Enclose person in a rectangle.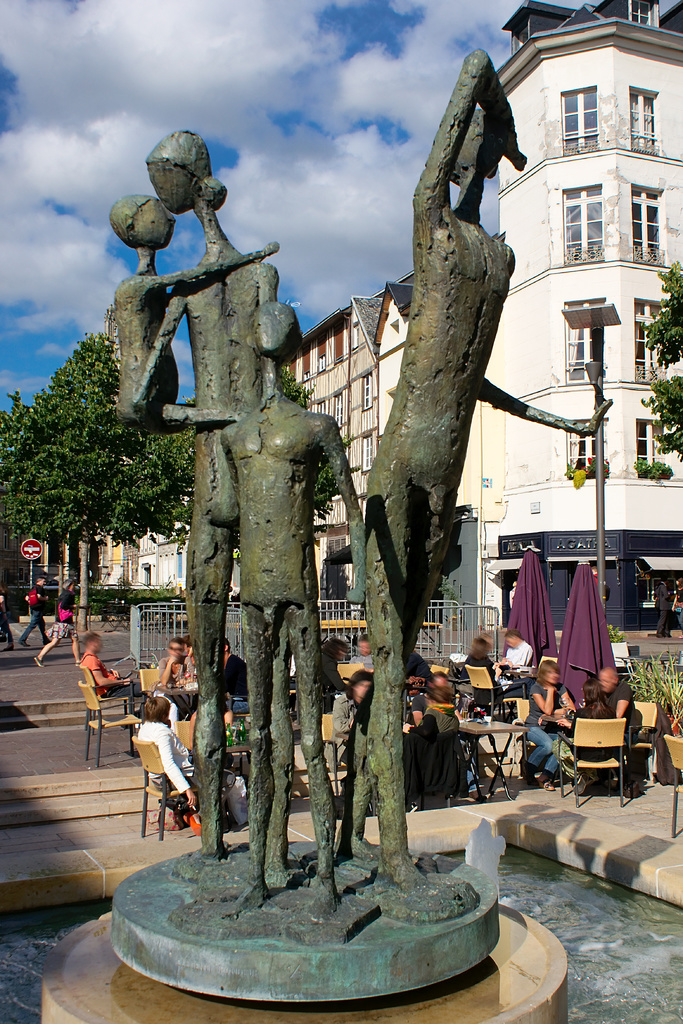
(16, 569, 63, 653).
